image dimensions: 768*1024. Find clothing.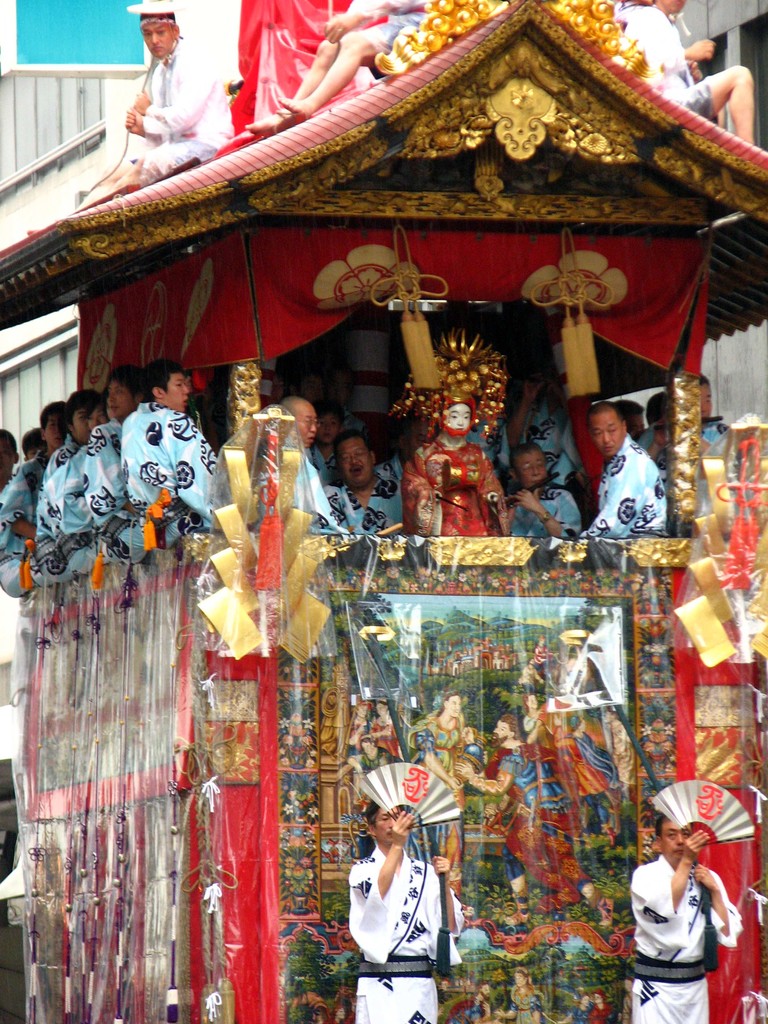
x1=408, y1=705, x2=480, y2=863.
